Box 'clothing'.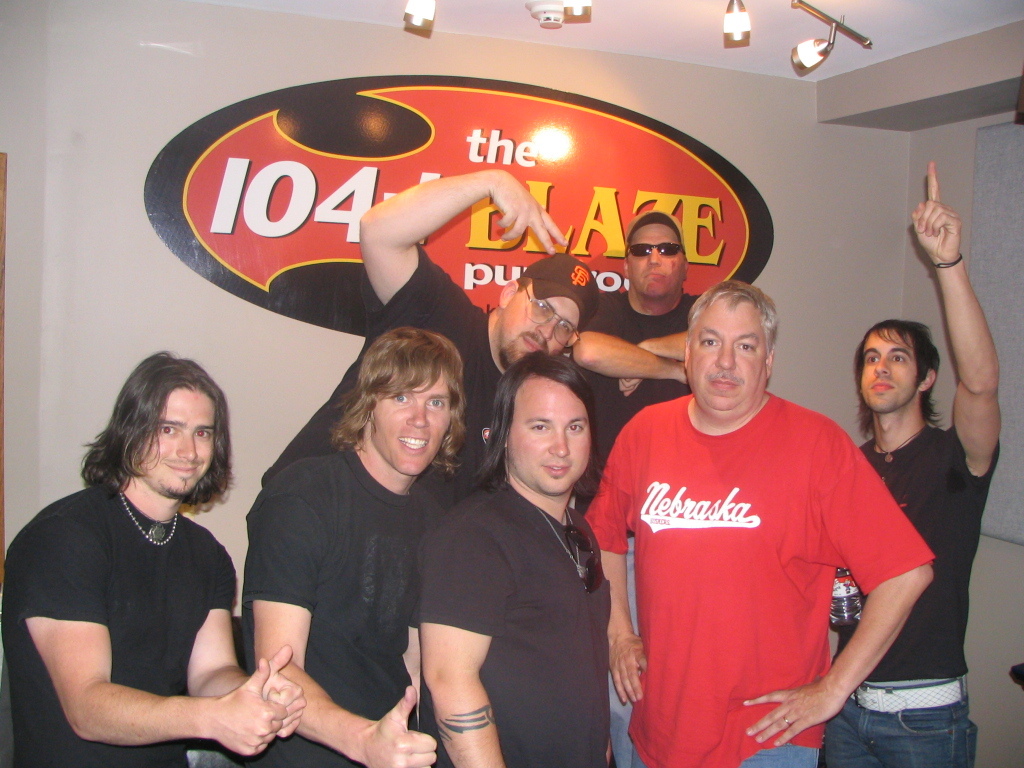
{"left": 255, "top": 247, "right": 502, "bottom": 496}.
